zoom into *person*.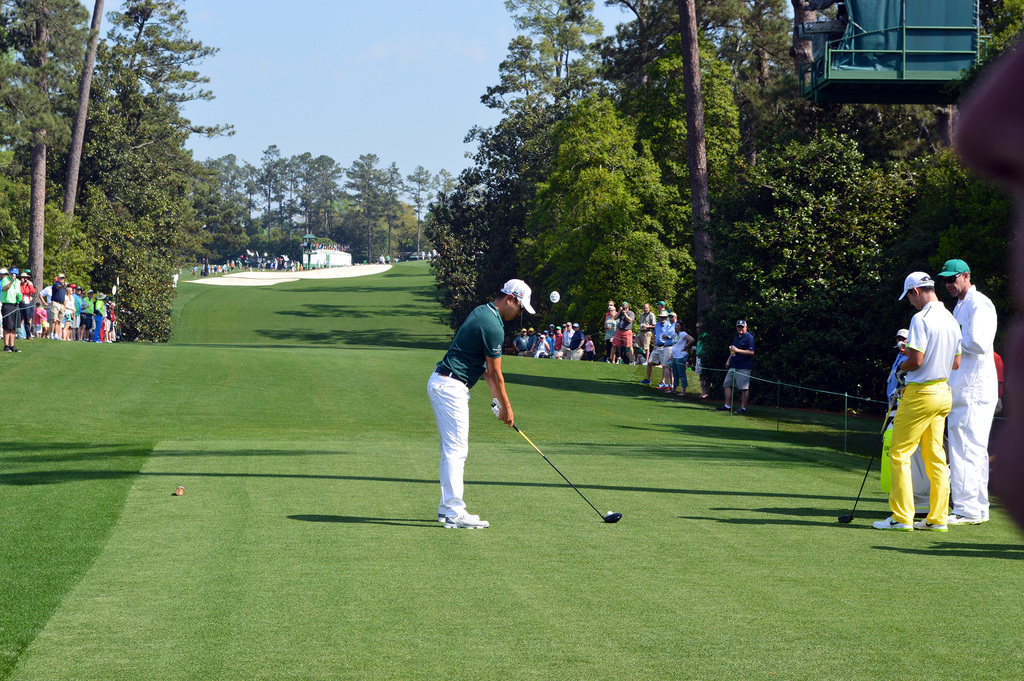
Zoom target: rect(426, 277, 539, 531).
